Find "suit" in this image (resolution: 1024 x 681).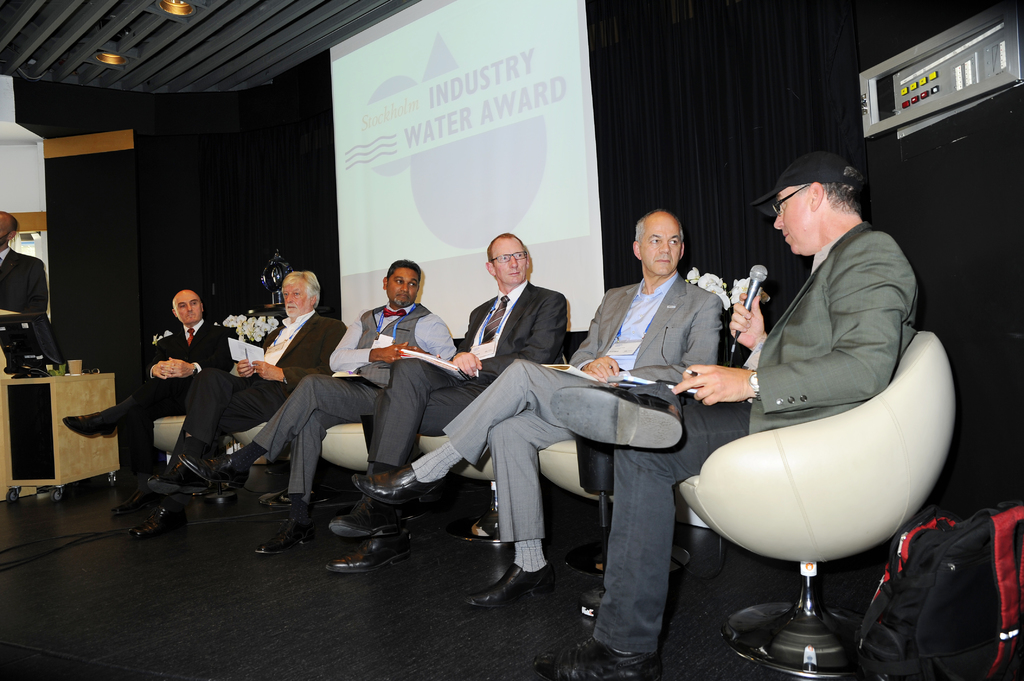
(x1=610, y1=214, x2=913, y2=664).
